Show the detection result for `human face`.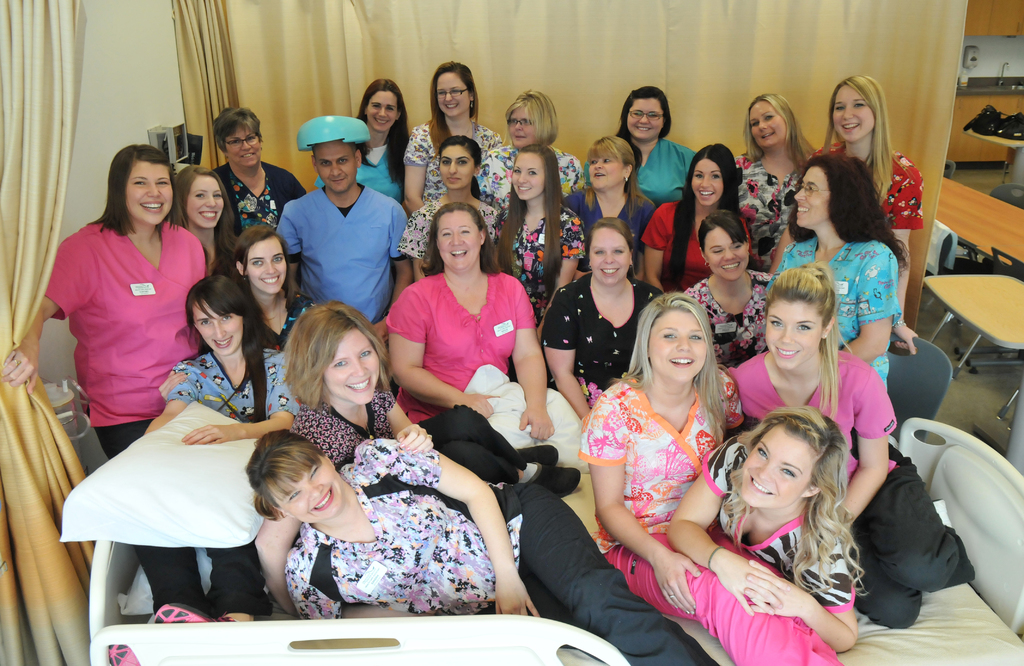
<region>834, 85, 872, 143</region>.
